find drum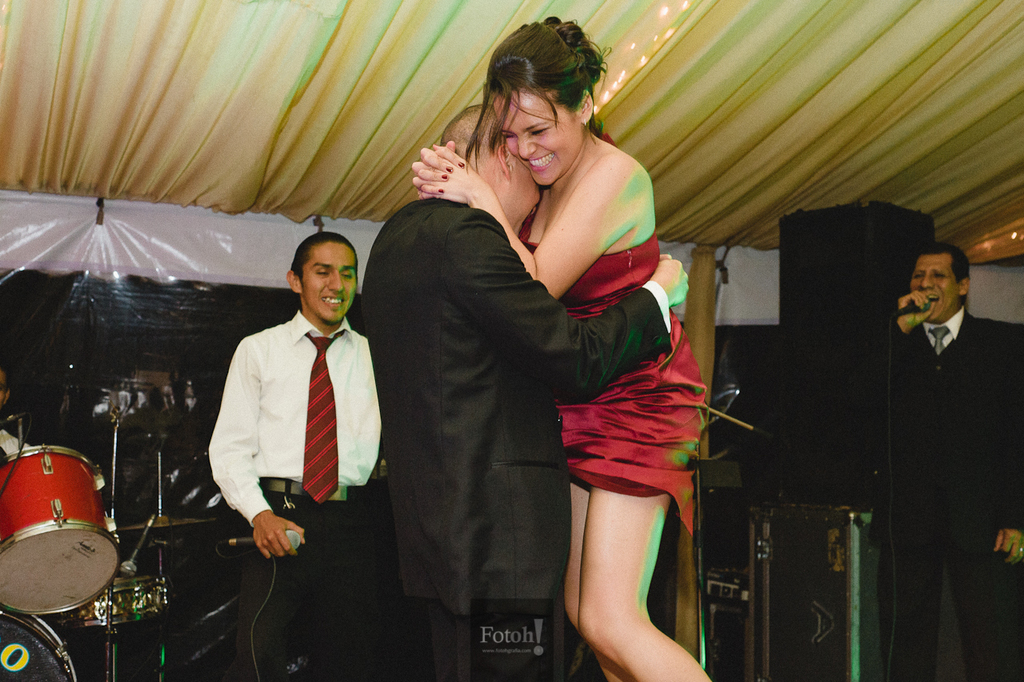
box(0, 423, 179, 649)
